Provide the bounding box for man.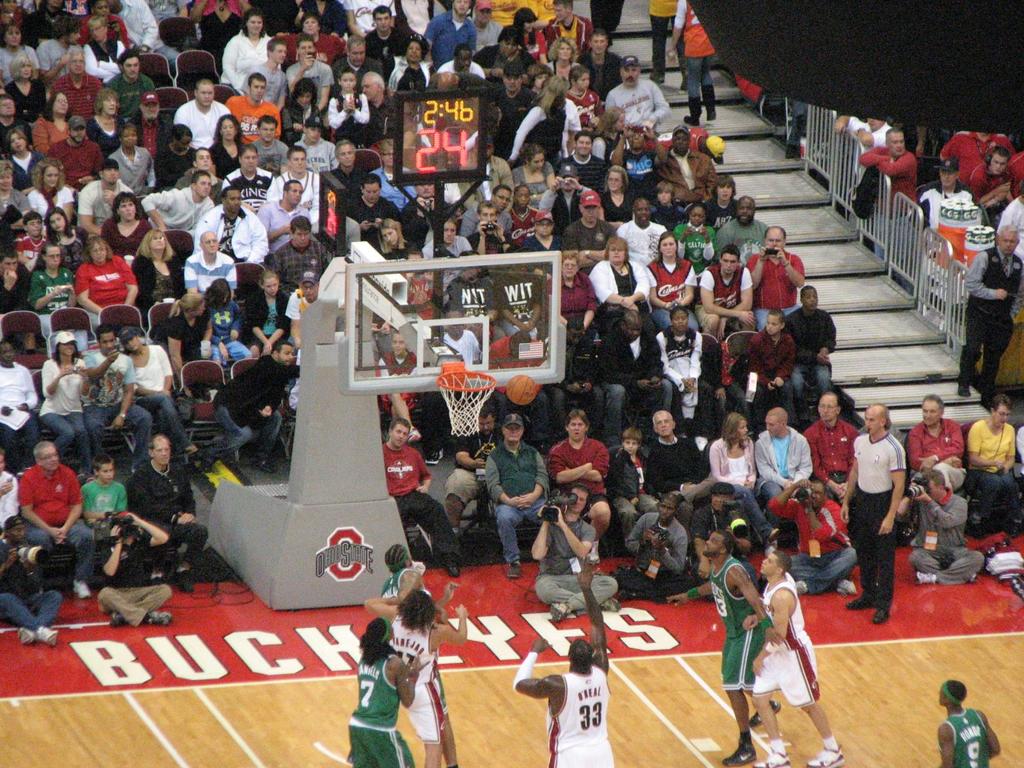
(917, 157, 975, 280).
